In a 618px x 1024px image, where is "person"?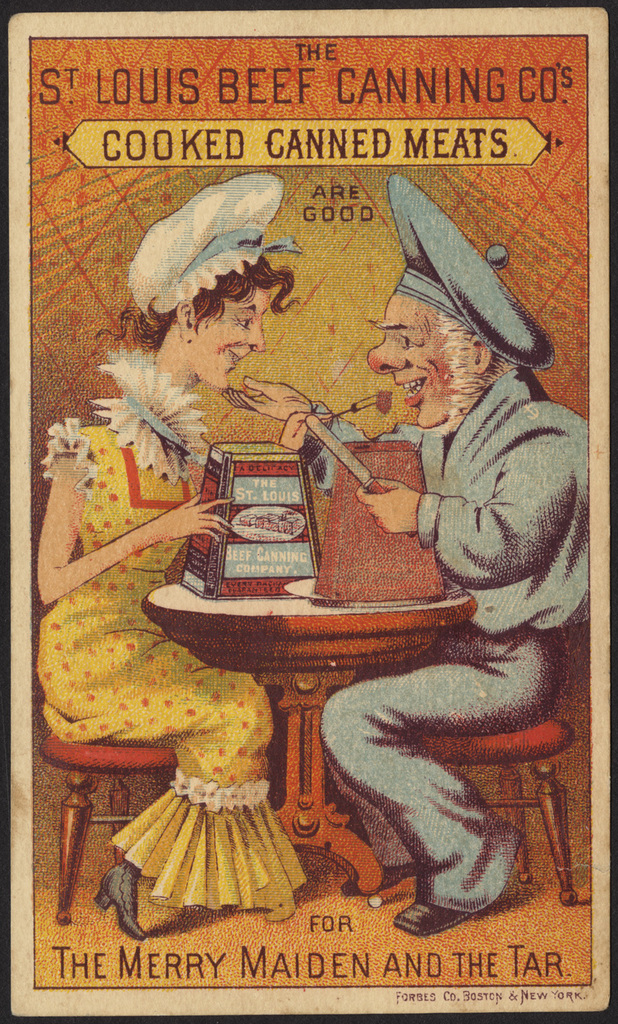
left=34, top=169, right=332, bottom=941.
